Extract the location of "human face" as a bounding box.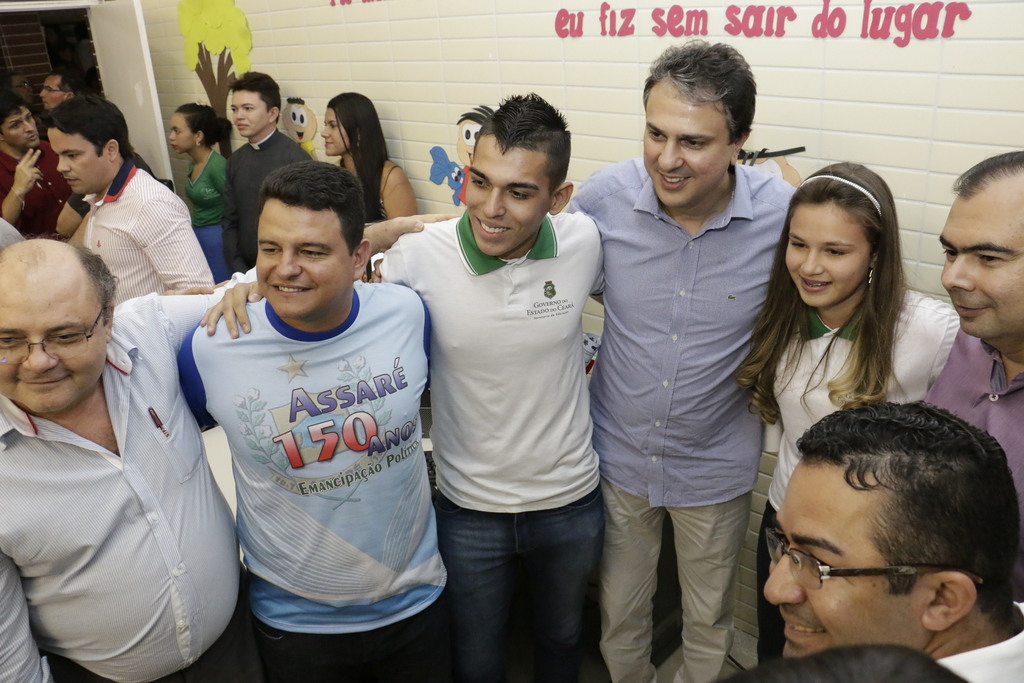
pyautogui.locateOnScreen(232, 91, 269, 134).
